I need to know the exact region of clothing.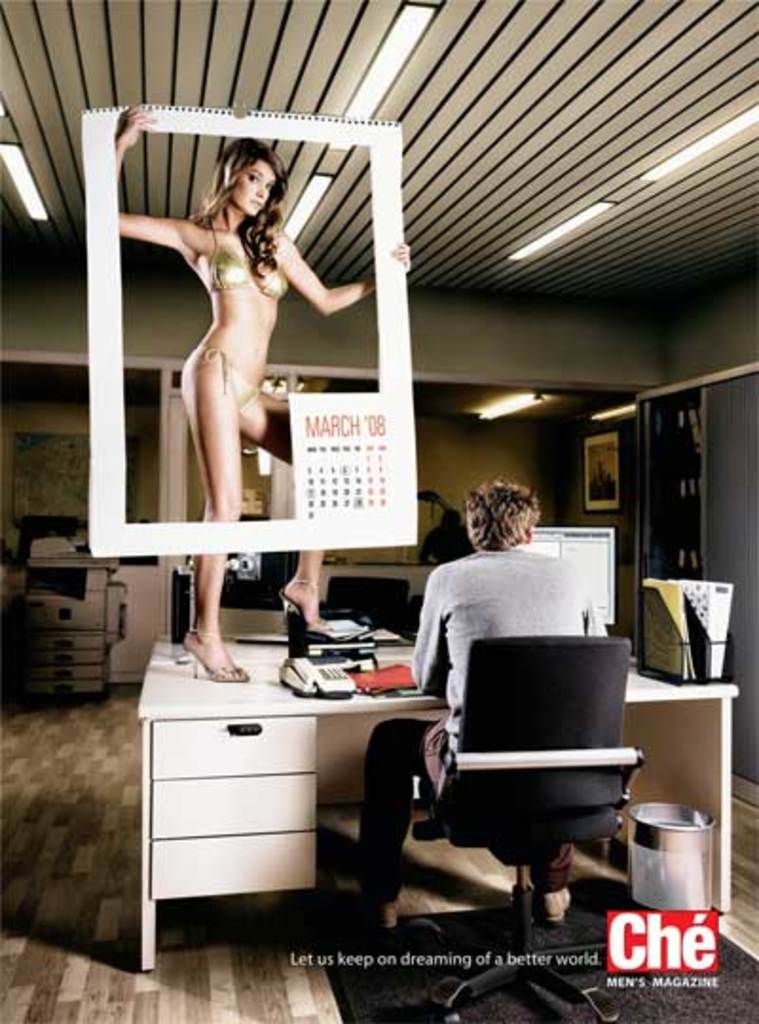
Region: bbox(351, 546, 617, 895).
